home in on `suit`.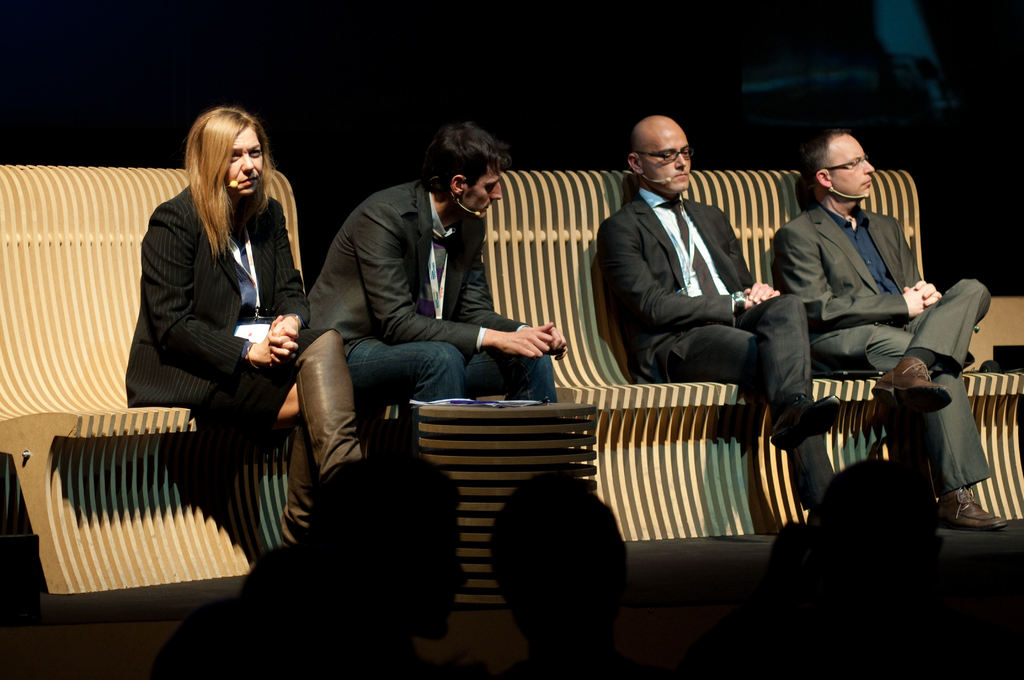
Homed in at {"x1": 305, "y1": 183, "x2": 534, "y2": 362}.
